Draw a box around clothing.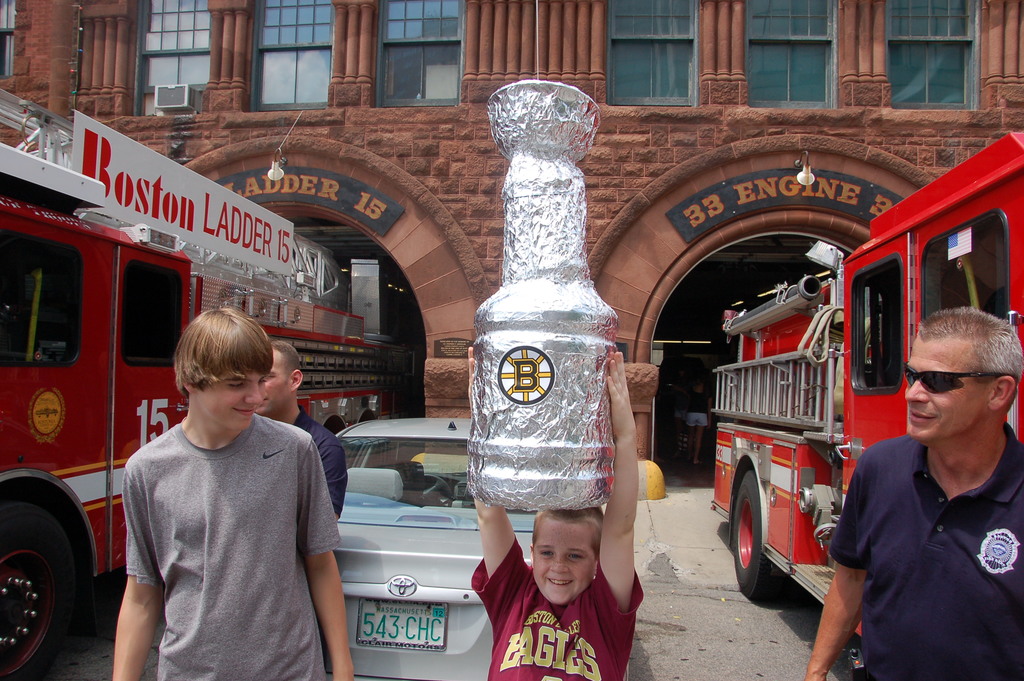
(left=831, top=425, right=1016, bottom=680).
